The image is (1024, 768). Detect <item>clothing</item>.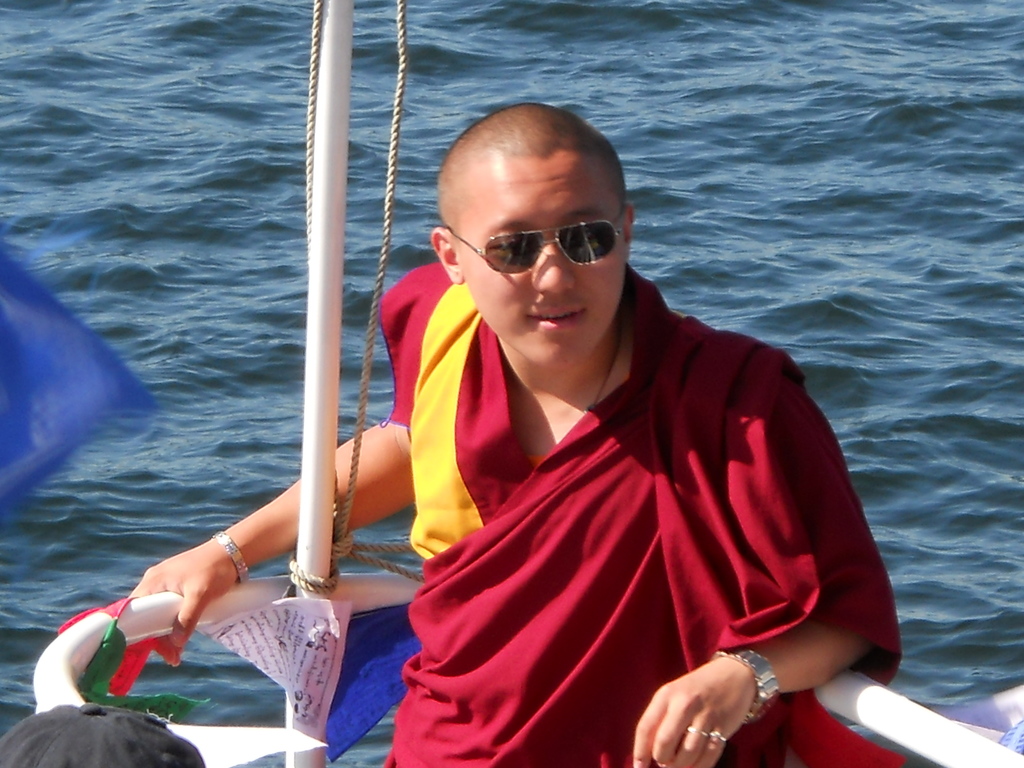
Detection: bbox(380, 263, 904, 767).
